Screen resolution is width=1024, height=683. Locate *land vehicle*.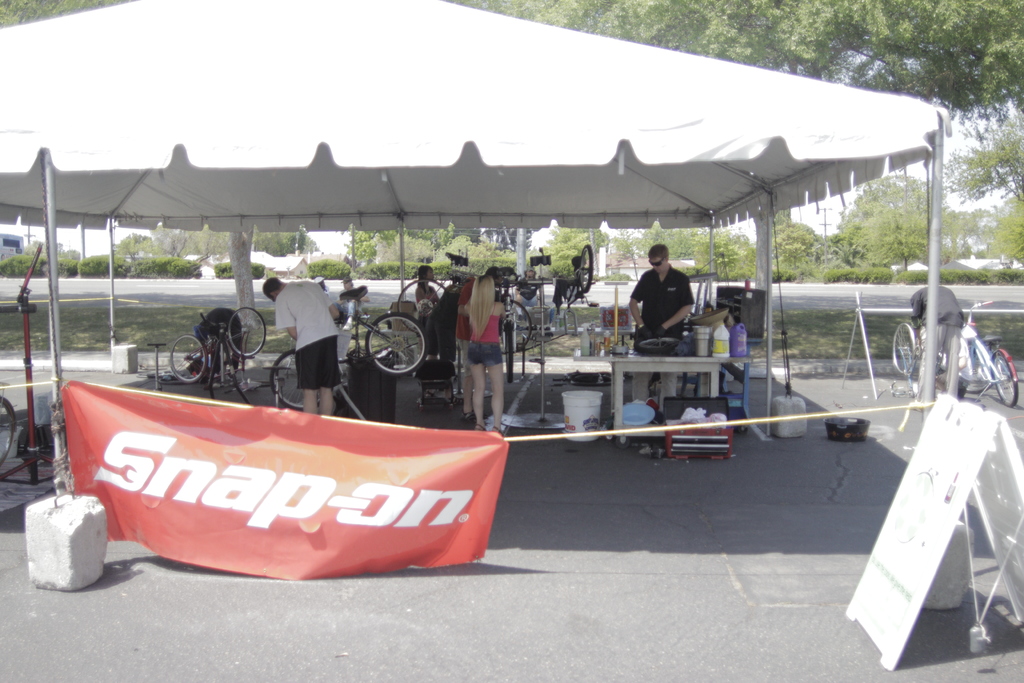
(left=495, top=265, right=516, bottom=388).
